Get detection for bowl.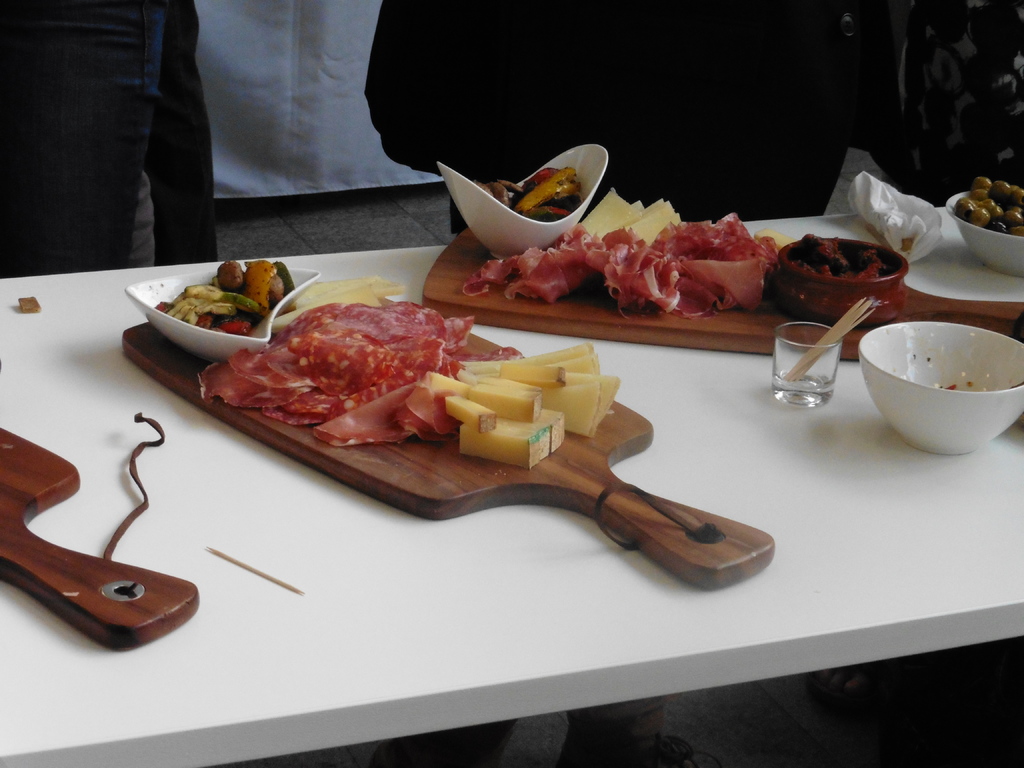
Detection: (x1=850, y1=308, x2=1013, y2=447).
